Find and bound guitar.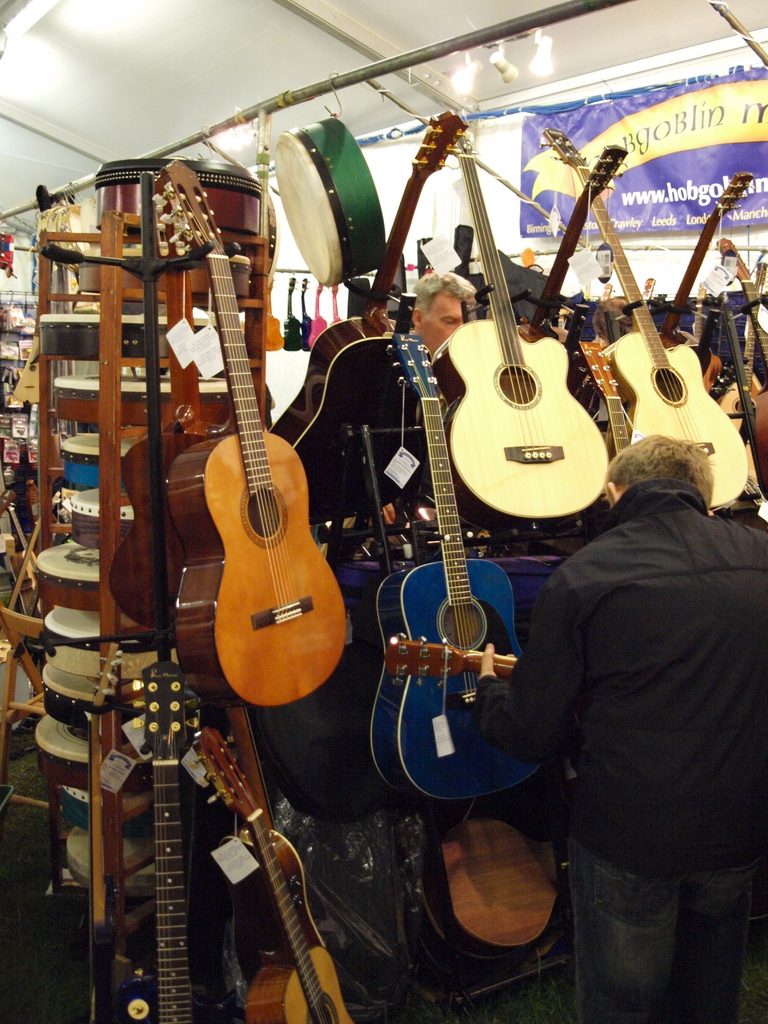
Bound: 587,140,758,515.
